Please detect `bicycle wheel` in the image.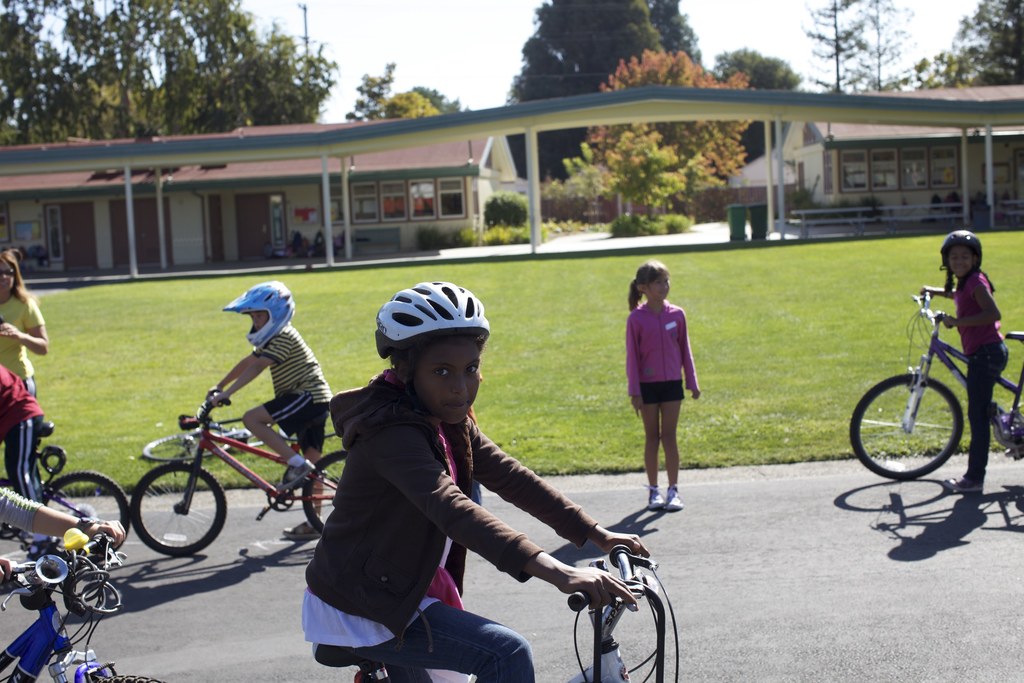
(x1=38, y1=473, x2=131, y2=561).
